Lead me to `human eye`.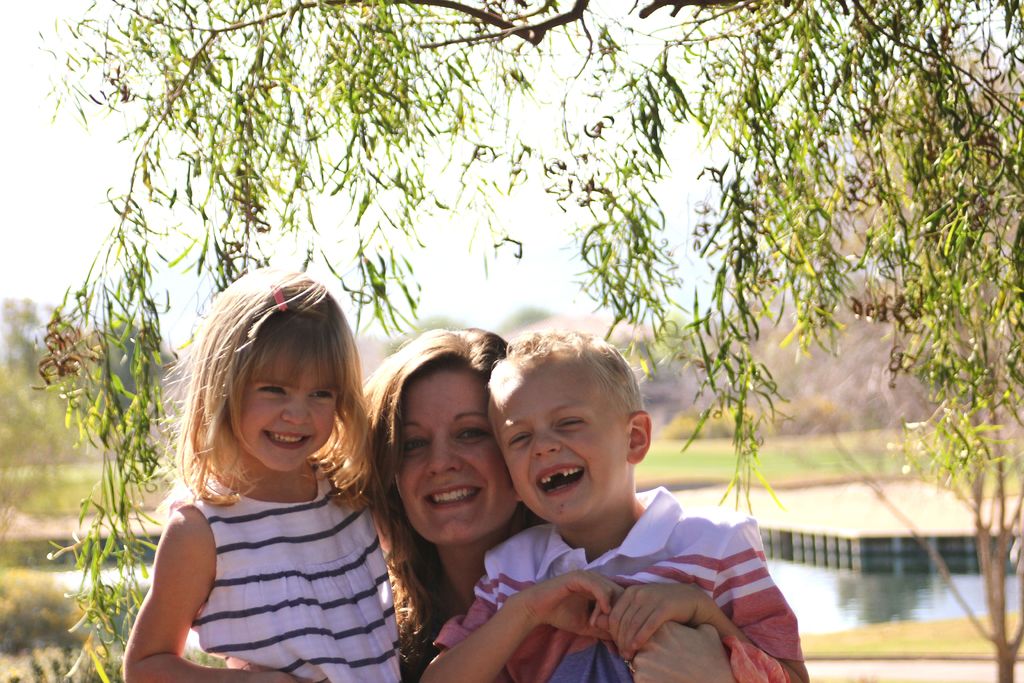
Lead to 403,432,431,458.
